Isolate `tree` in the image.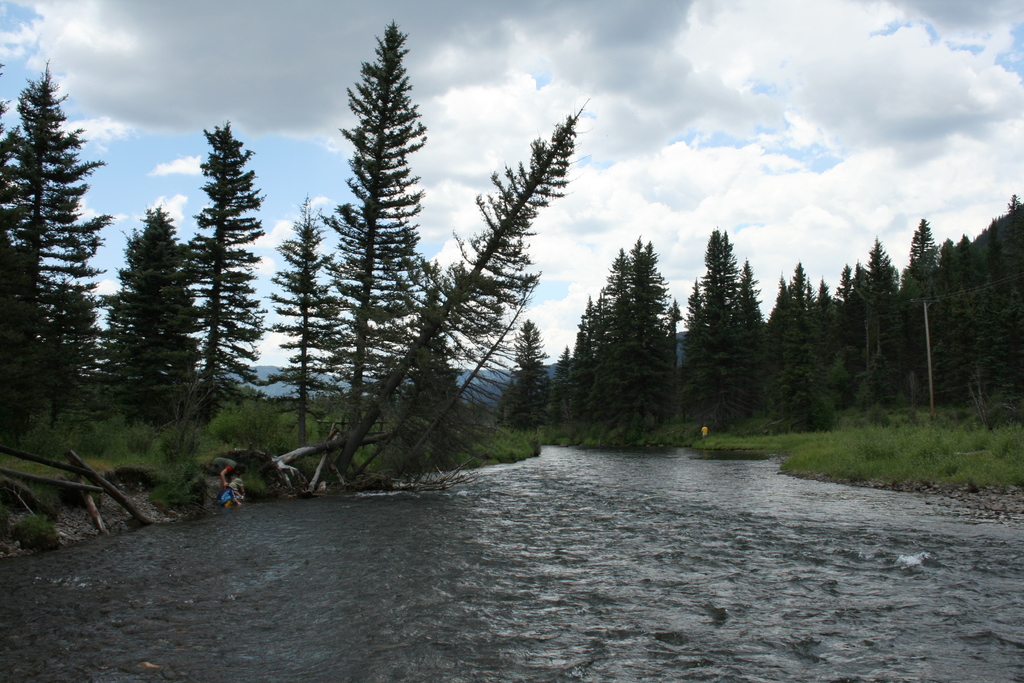
Isolated region: bbox(13, 509, 52, 541).
